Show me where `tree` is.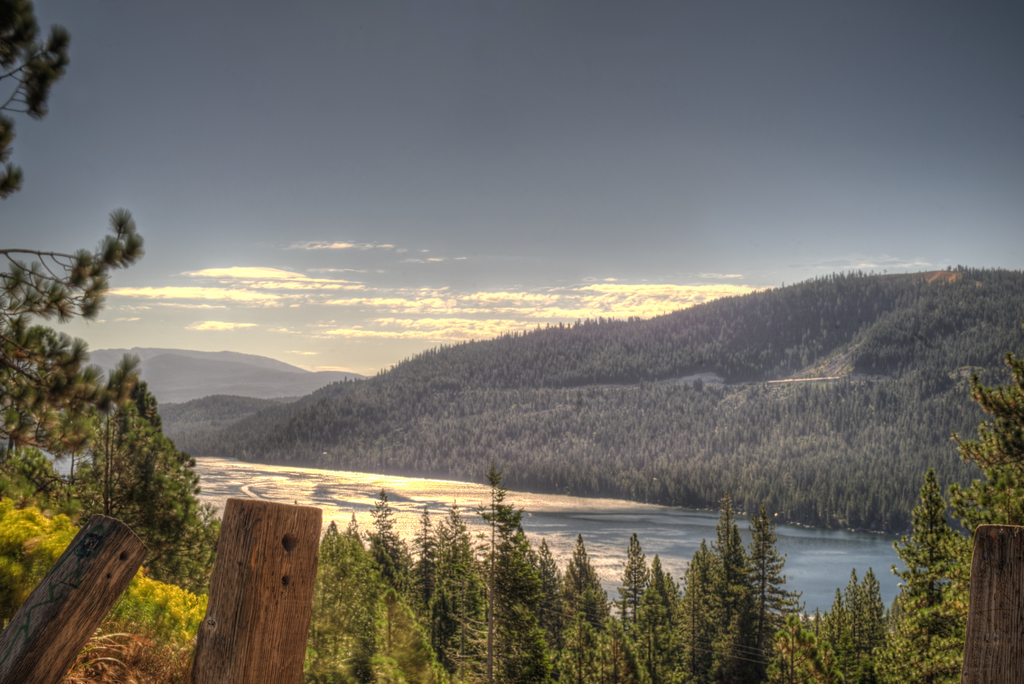
`tree` is at bbox(75, 395, 199, 604).
